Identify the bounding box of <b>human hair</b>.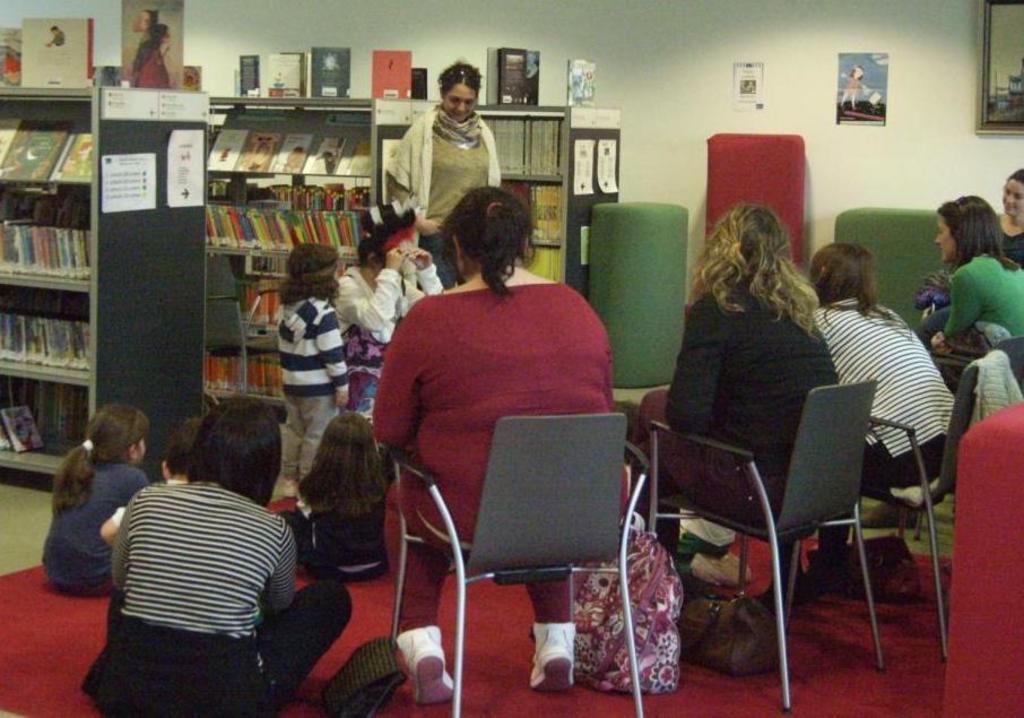
x1=815, y1=237, x2=883, y2=311.
